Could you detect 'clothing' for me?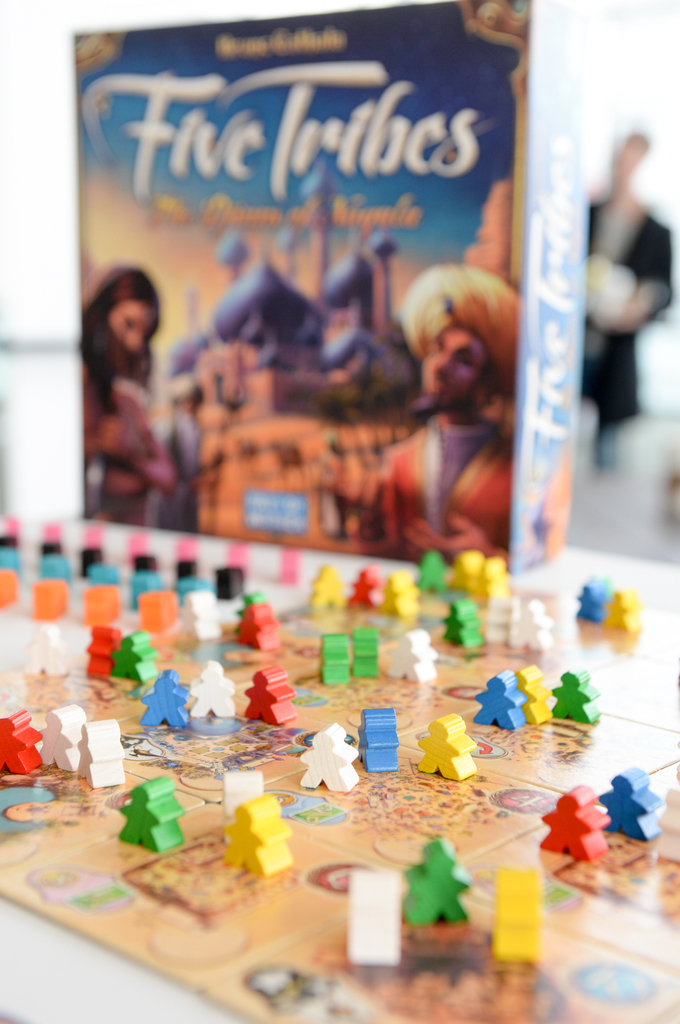
Detection result: Rect(347, 422, 511, 567).
